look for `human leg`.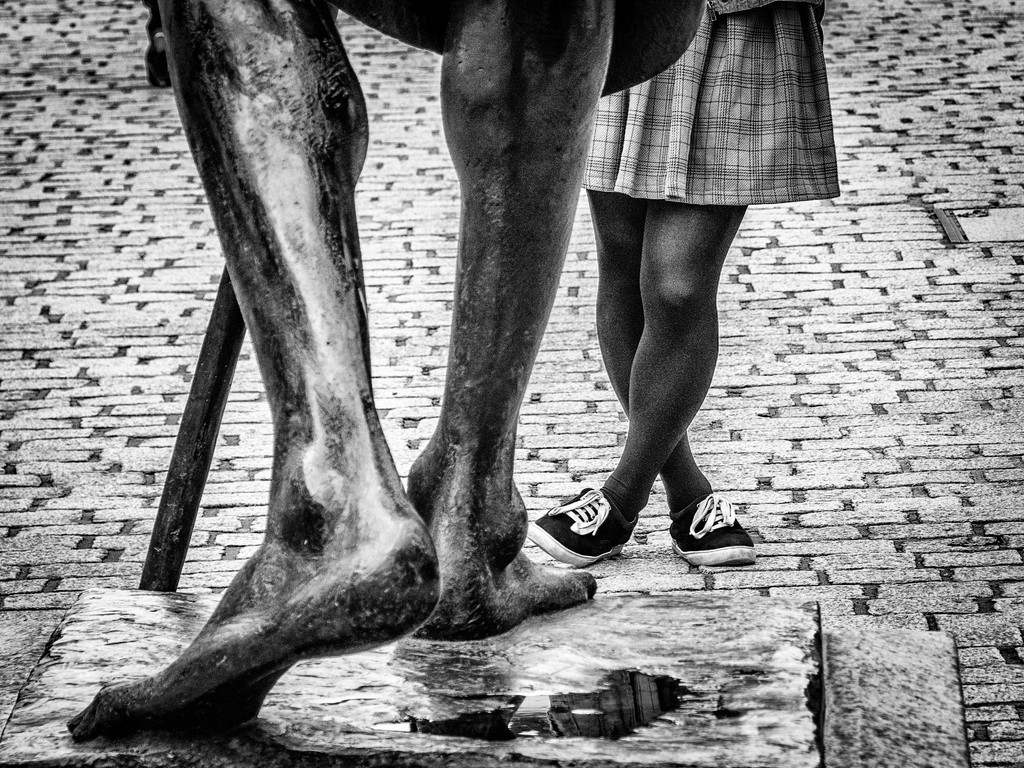
Found: {"left": 70, "top": 0, "right": 453, "bottom": 736}.
